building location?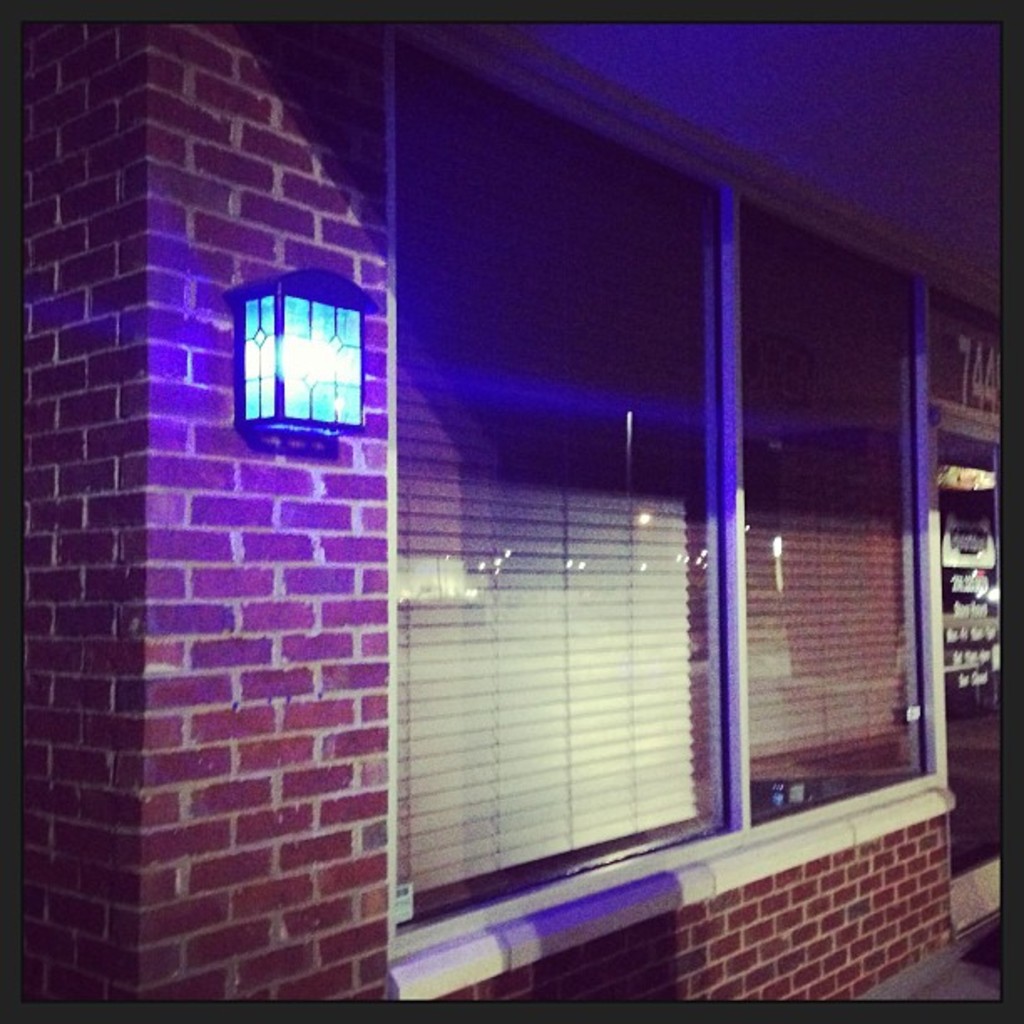
x1=17, y1=20, x2=1014, y2=1011
